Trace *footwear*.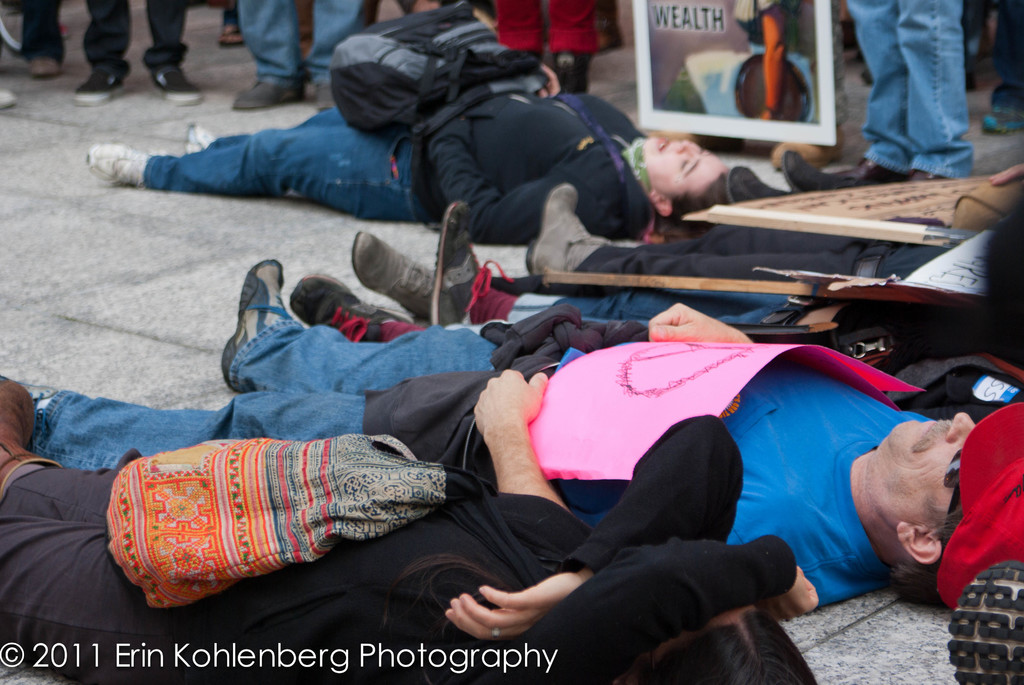
Traced to bbox=[68, 51, 141, 107].
